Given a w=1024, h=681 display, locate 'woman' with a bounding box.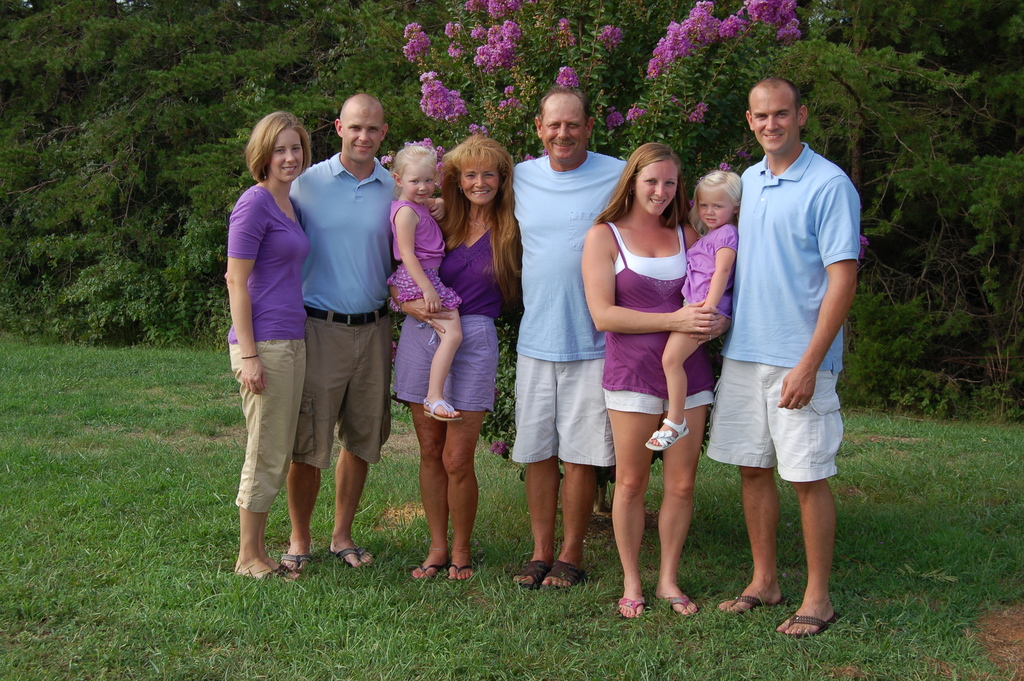
Located: Rect(228, 109, 312, 583).
